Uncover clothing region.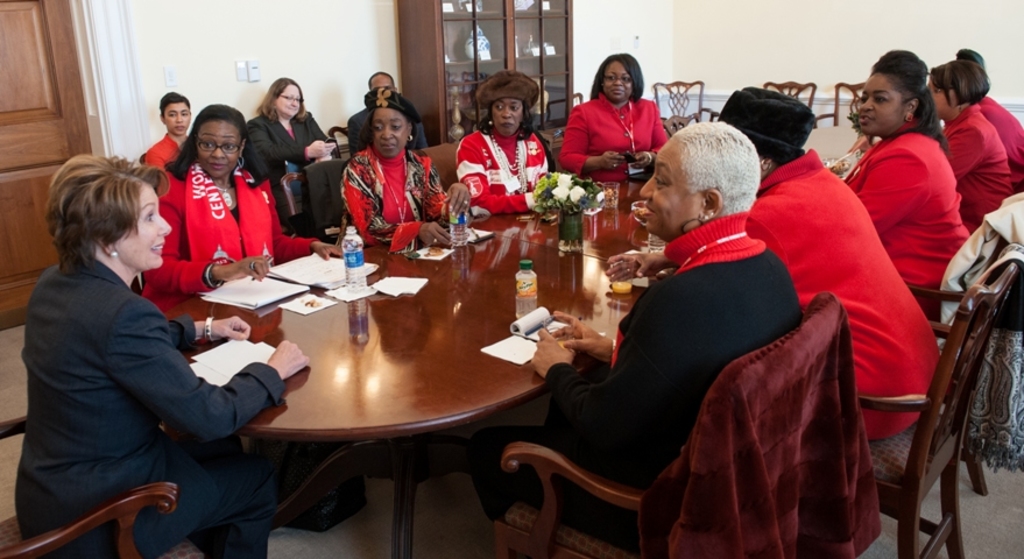
Uncovered: <bbox>942, 72, 1010, 213</bbox>.
